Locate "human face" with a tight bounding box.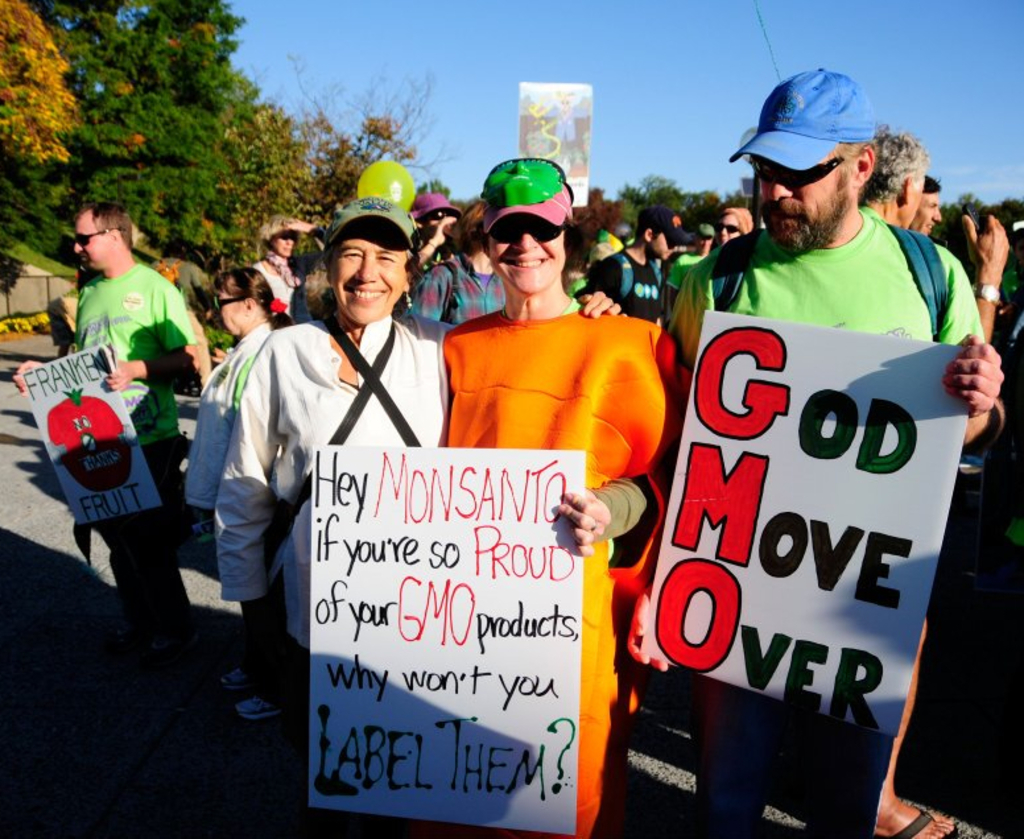
214,285,244,335.
